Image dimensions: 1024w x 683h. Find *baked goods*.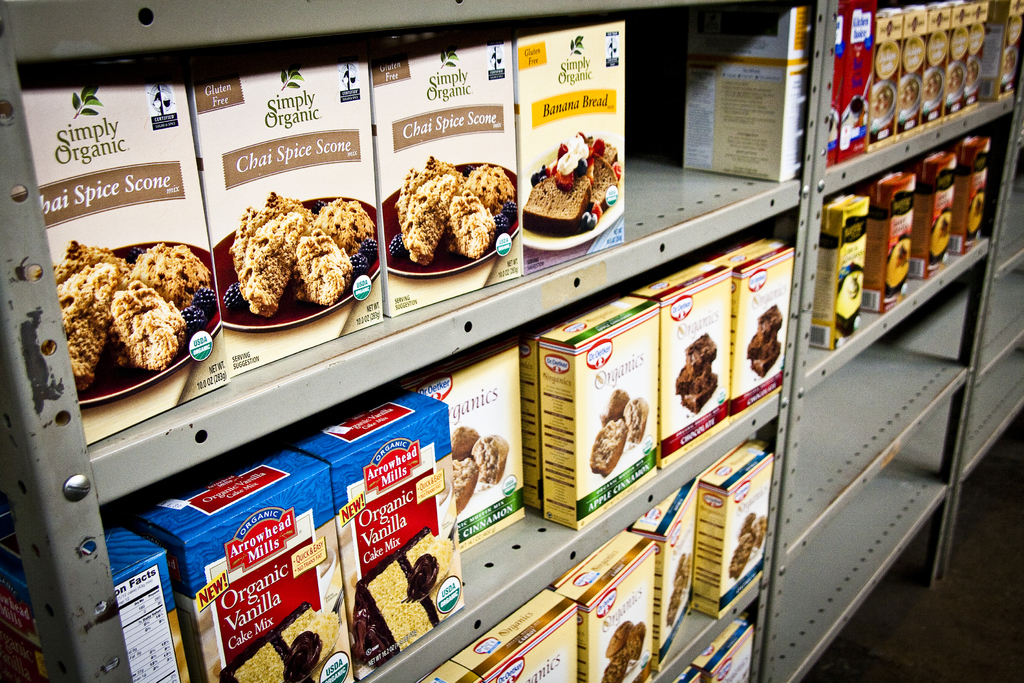
359 529 450 673.
